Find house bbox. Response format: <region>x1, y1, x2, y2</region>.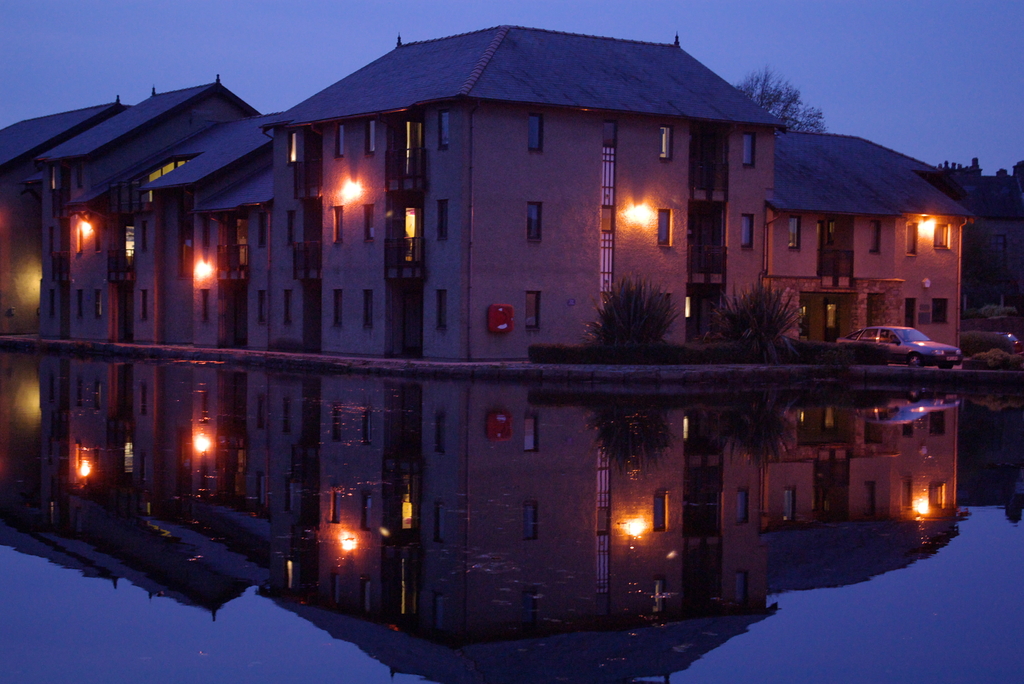
<region>215, 159, 295, 330</region>.
